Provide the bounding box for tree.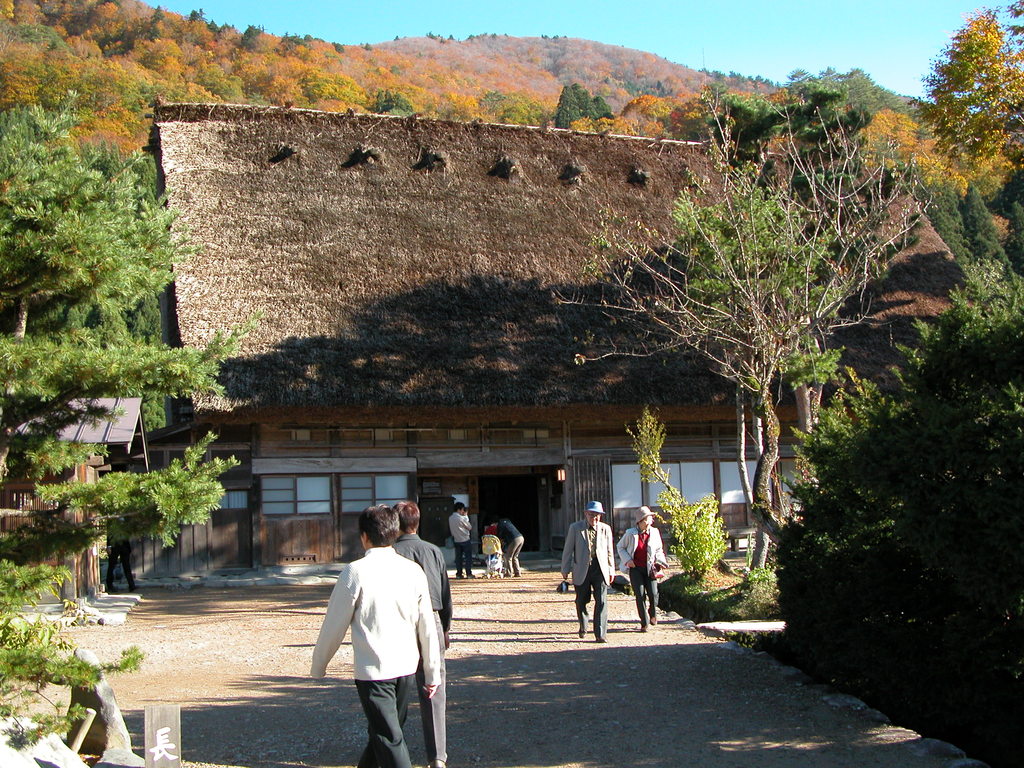
[left=15, top=66, right=211, bottom=558].
